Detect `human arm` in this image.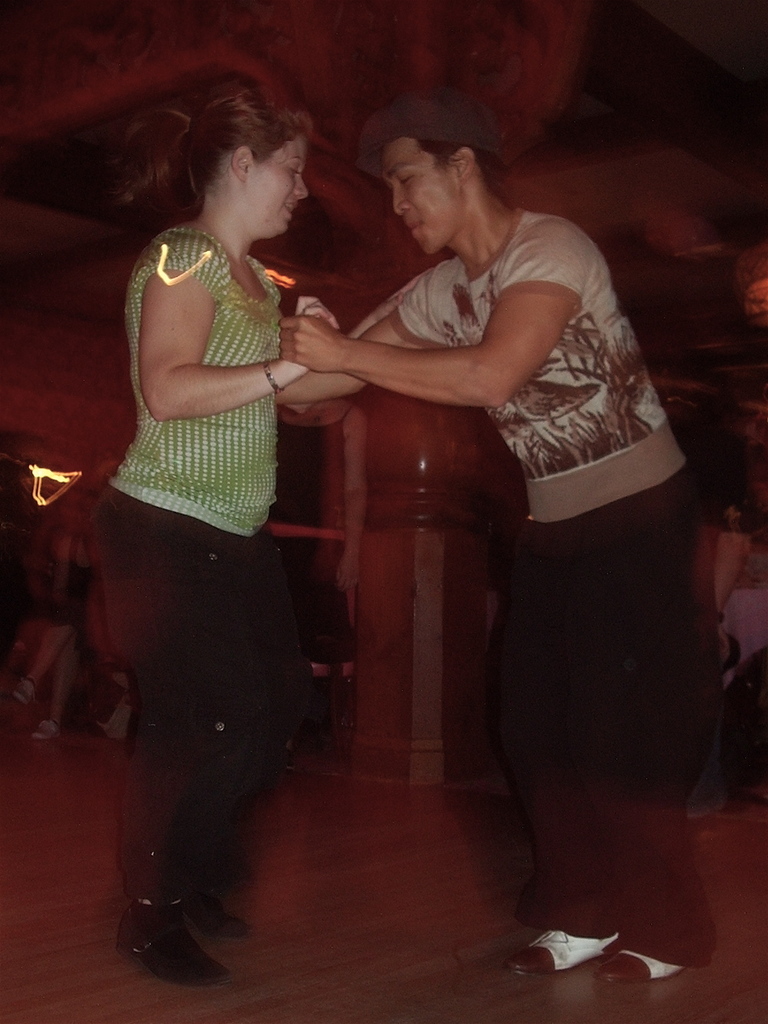
Detection: box=[133, 223, 332, 427].
